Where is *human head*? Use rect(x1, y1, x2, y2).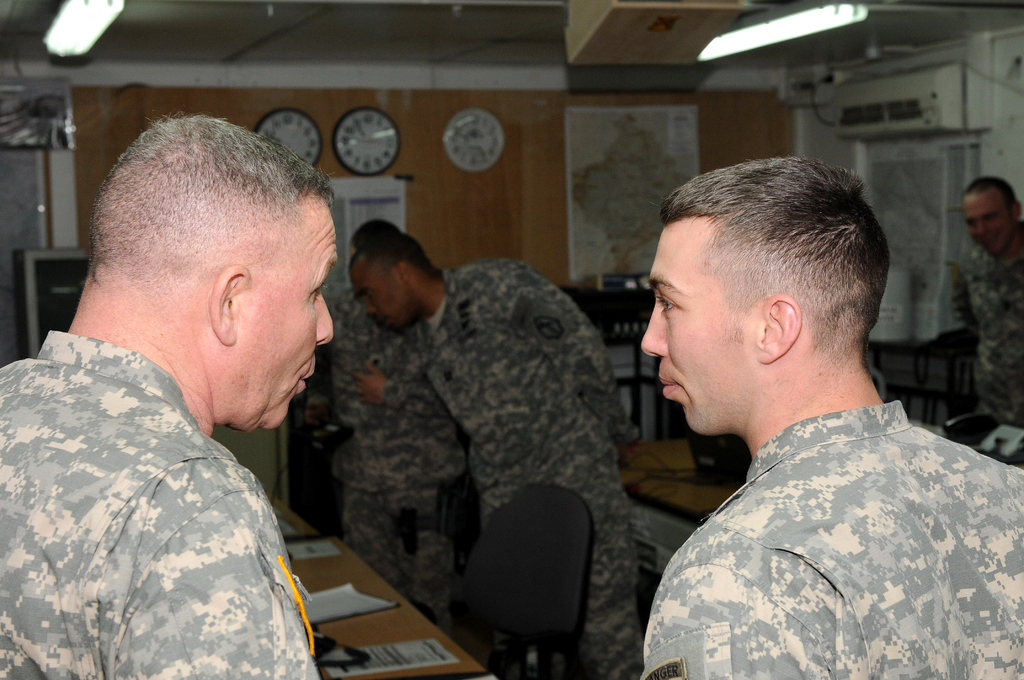
rect(634, 159, 894, 435).
